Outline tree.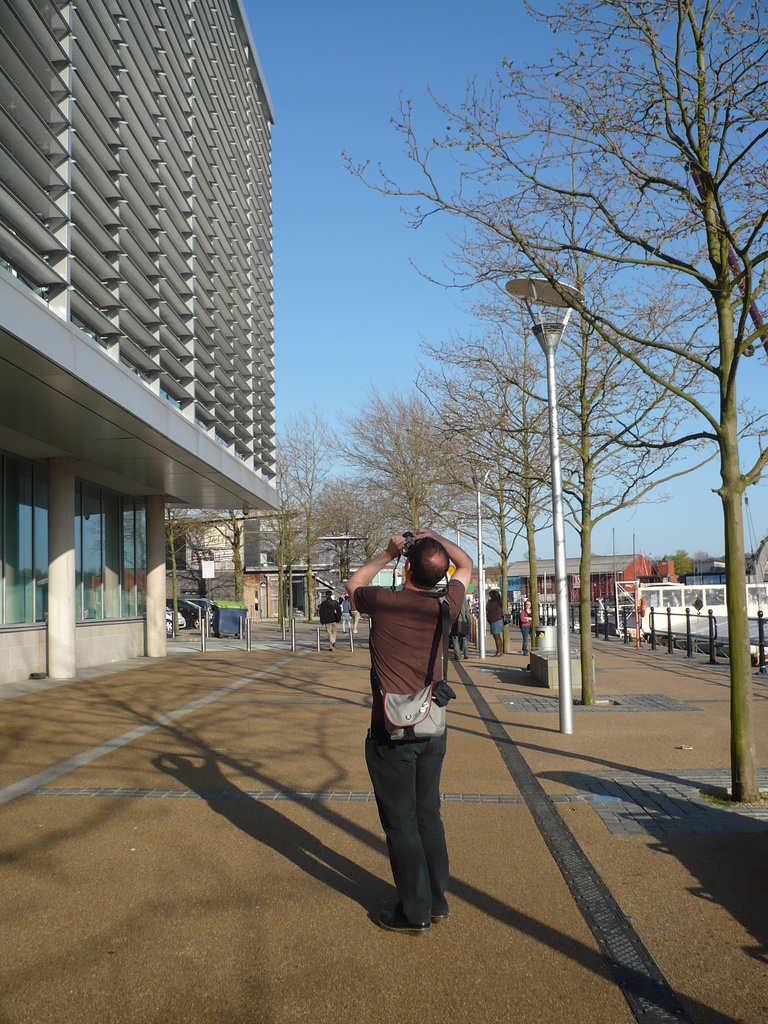
Outline: box=[331, 0, 767, 812].
